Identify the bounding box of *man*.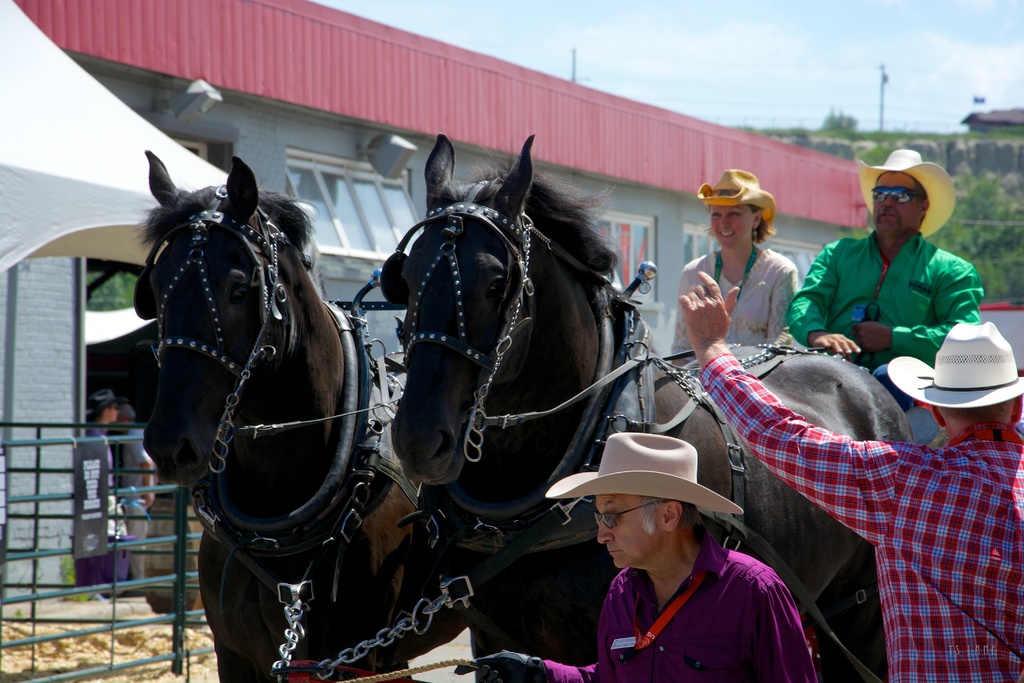
detection(79, 390, 124, 588).
